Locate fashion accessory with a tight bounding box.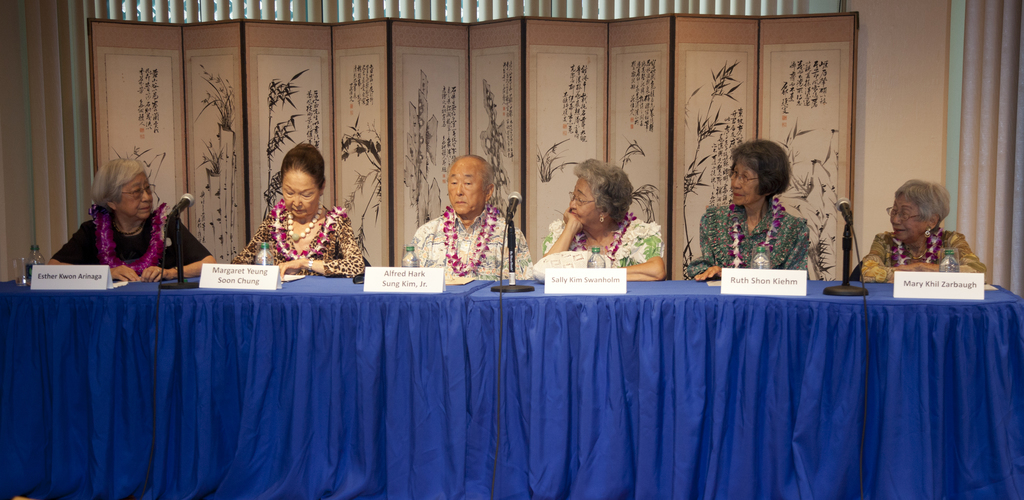
crop(284, 201, 325, 243).
